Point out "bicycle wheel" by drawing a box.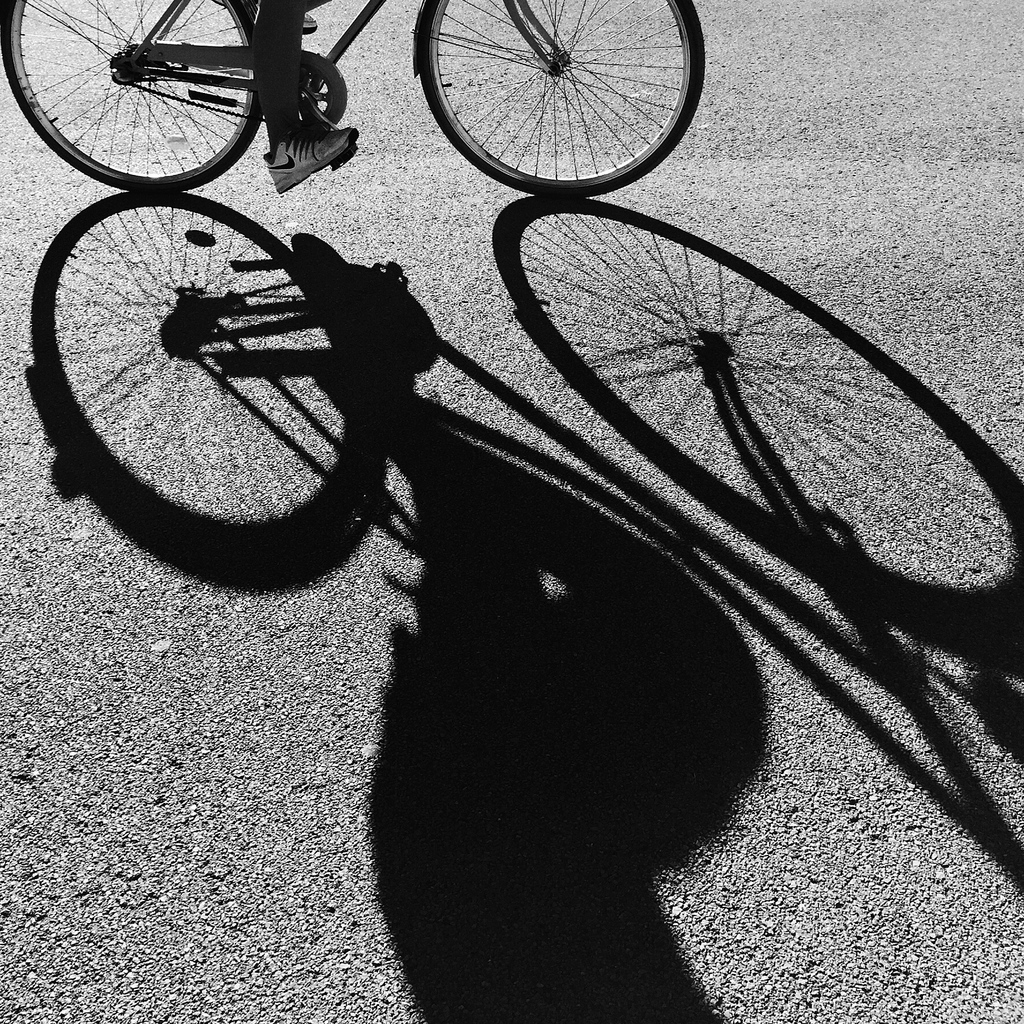
<region>419, 0, 706, 193</region>.
